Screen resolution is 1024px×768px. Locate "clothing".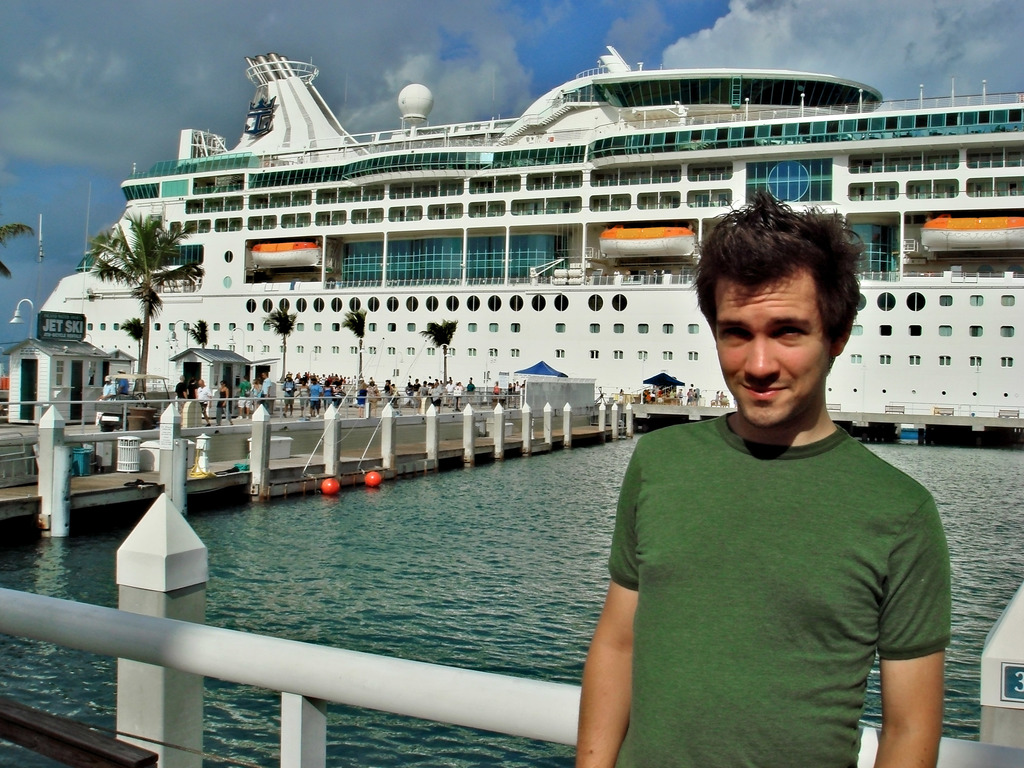
x1=454, y1=385, x2=463, y2=404.
